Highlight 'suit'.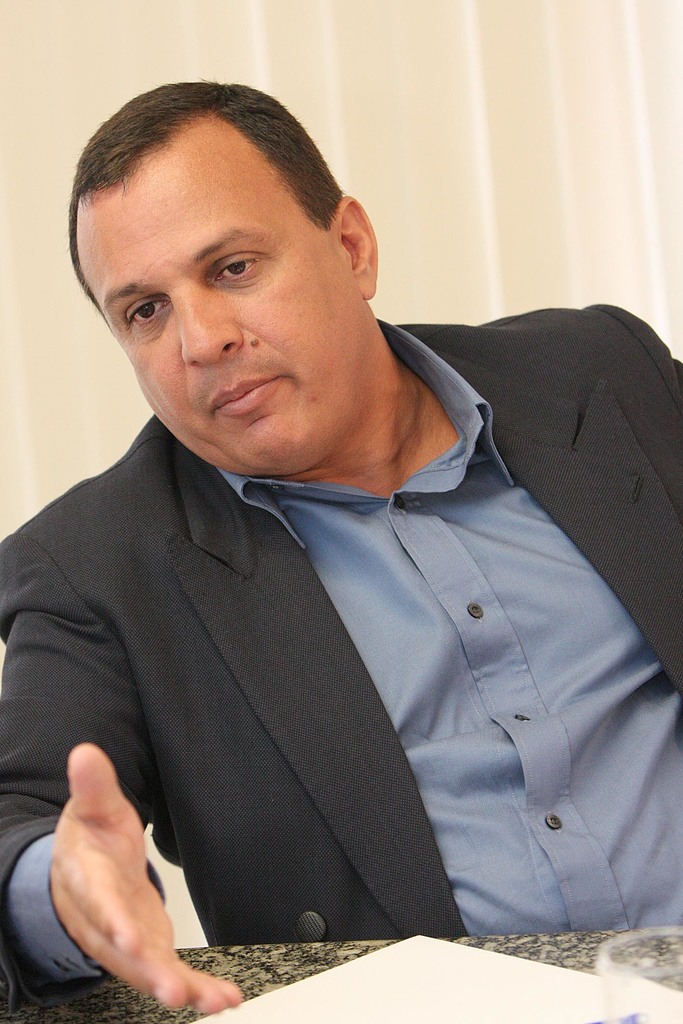
Highlighted region: pyautogui.locateOnScreen(25, 273, 664, 991).
